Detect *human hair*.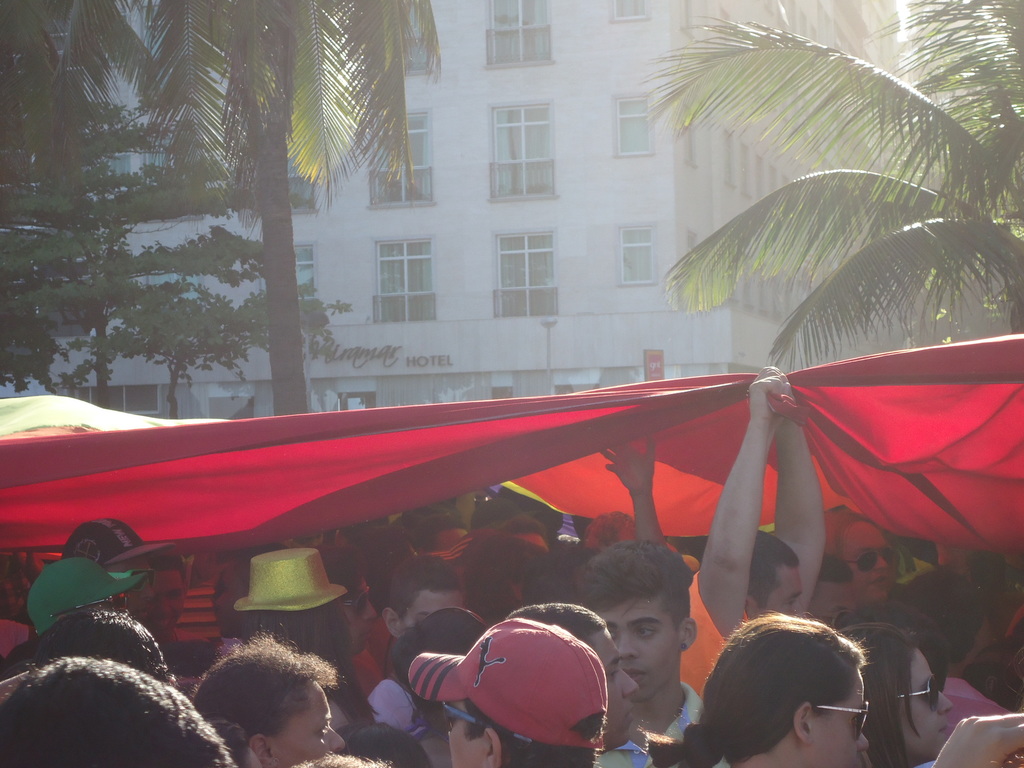
Detected at 452, 569, 509, 616.
